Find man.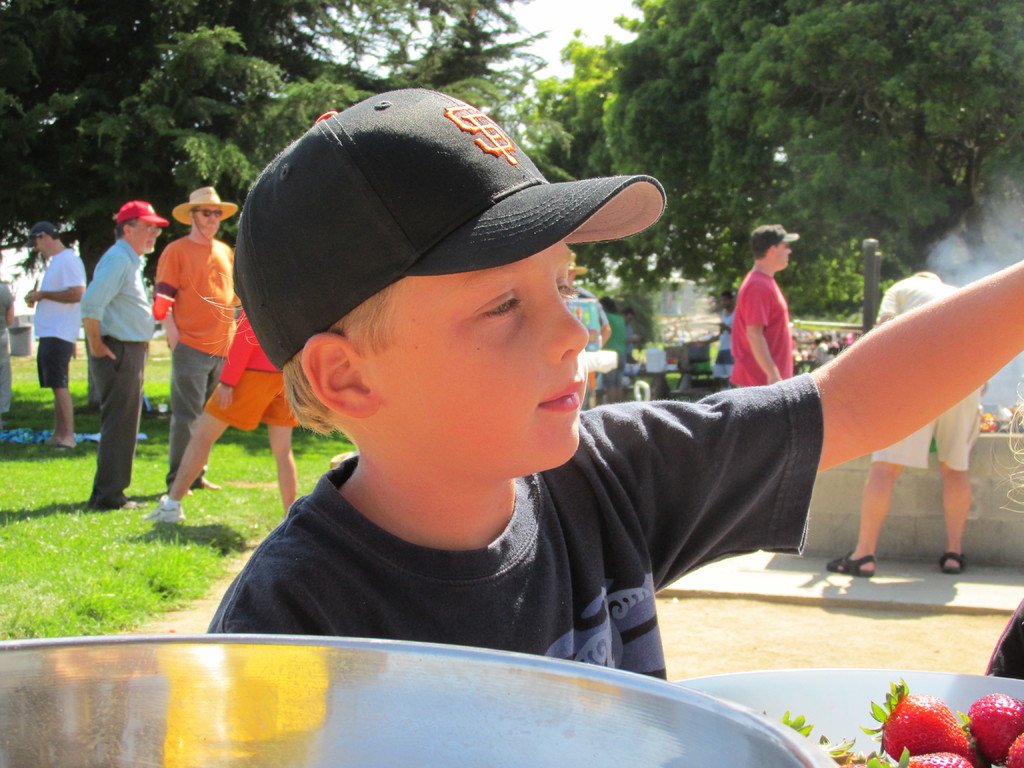
left=720, top=212, right=811, bottom=385.
